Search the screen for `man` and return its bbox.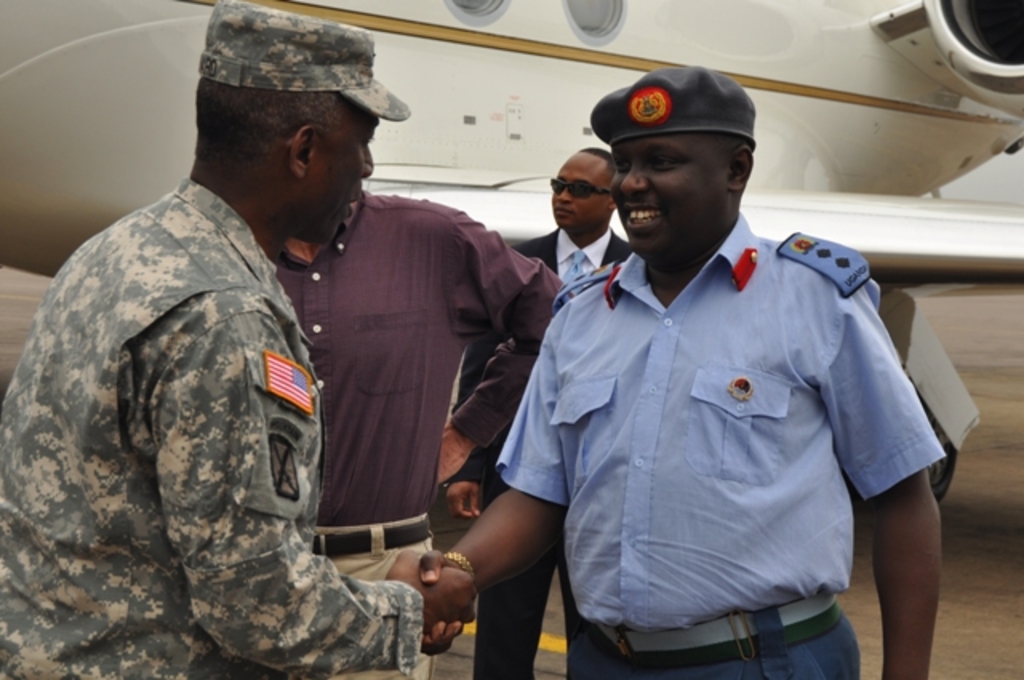
Found: (426, 62, 941, 678).
